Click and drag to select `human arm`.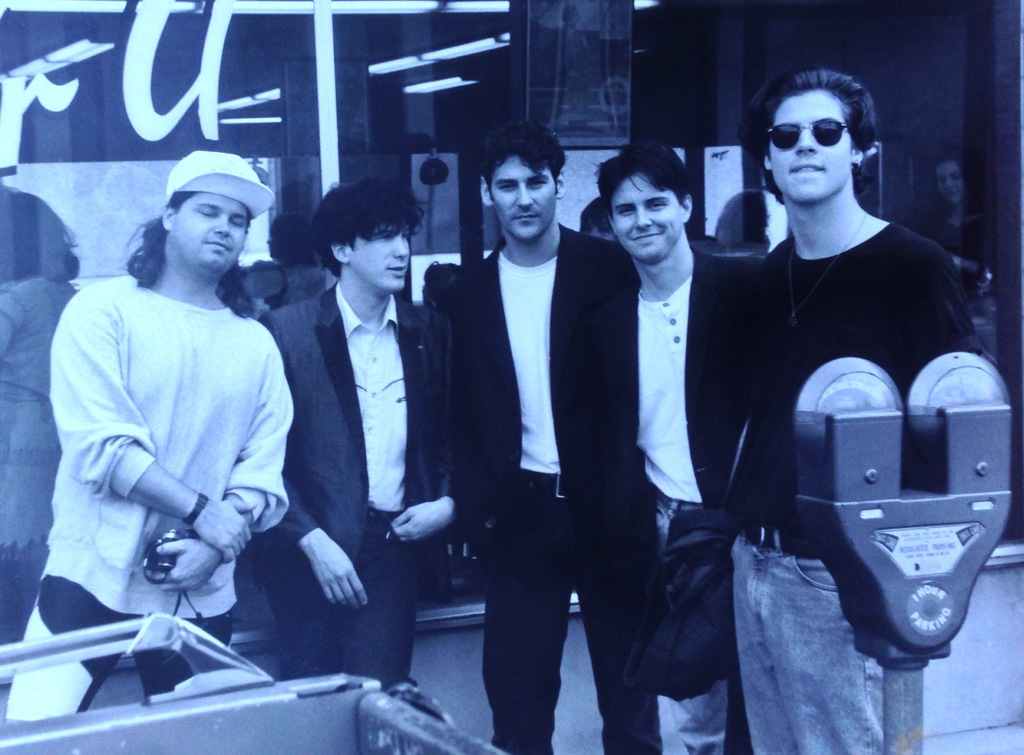
Selection: bbox(46, 297, 255, 559).
